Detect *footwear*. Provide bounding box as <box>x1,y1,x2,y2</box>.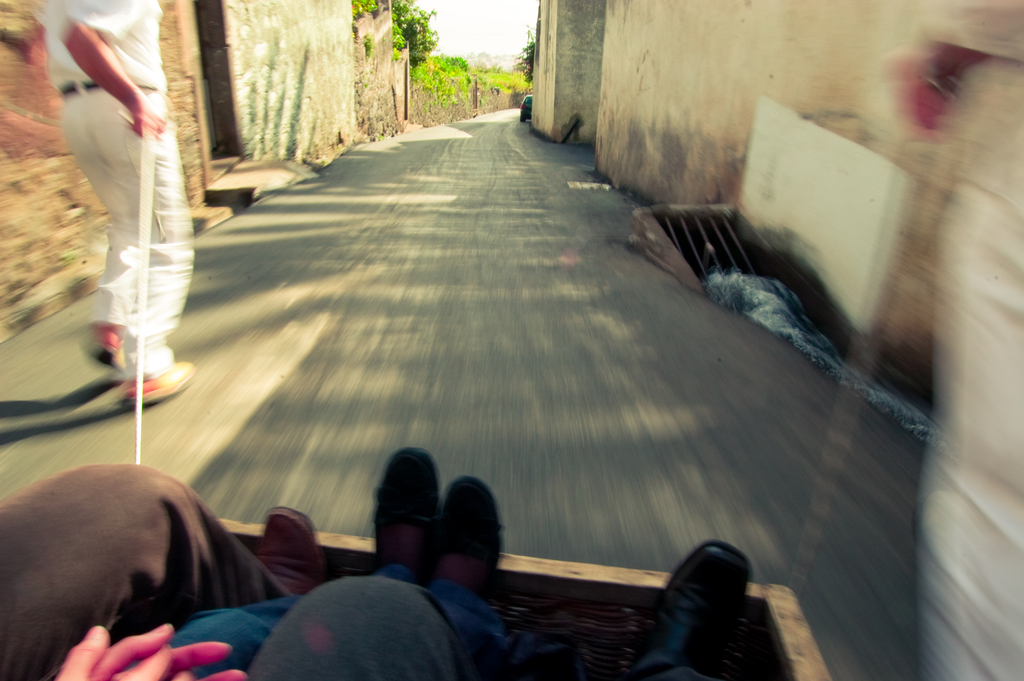
<box>77,324,140,372</box>.
